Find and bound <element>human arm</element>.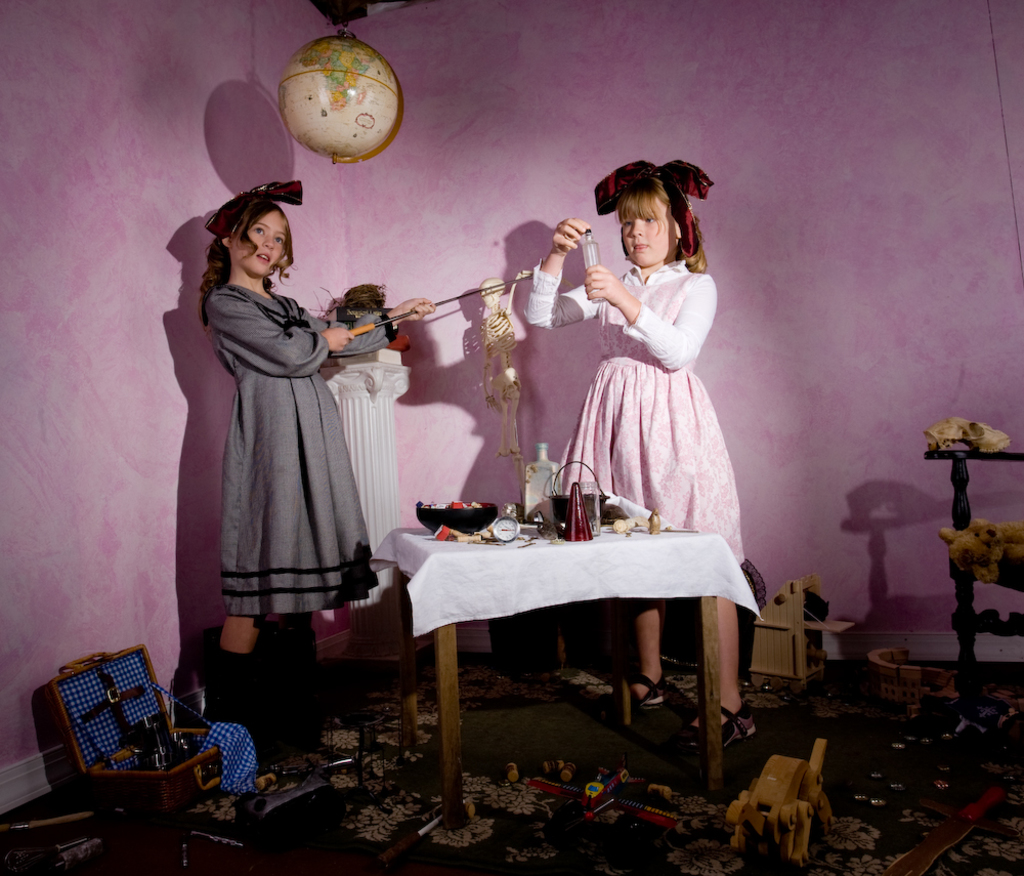
Bound: (522,213,604,330).
